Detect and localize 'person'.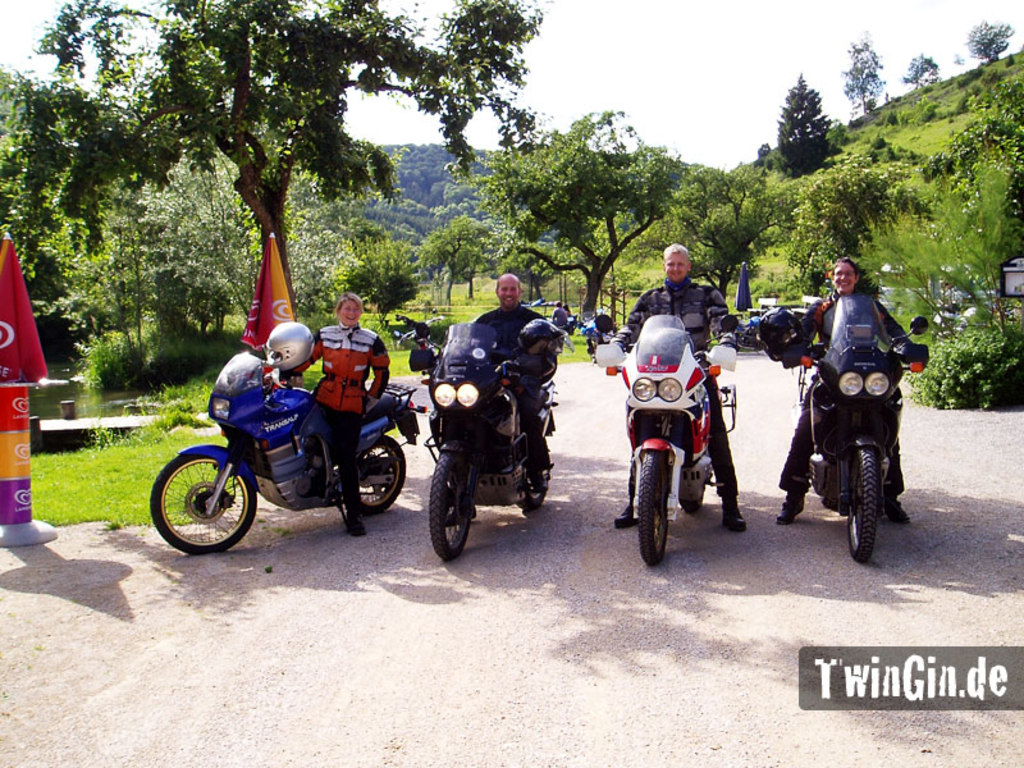
Localized at detection(472, 275, 544, 470).
